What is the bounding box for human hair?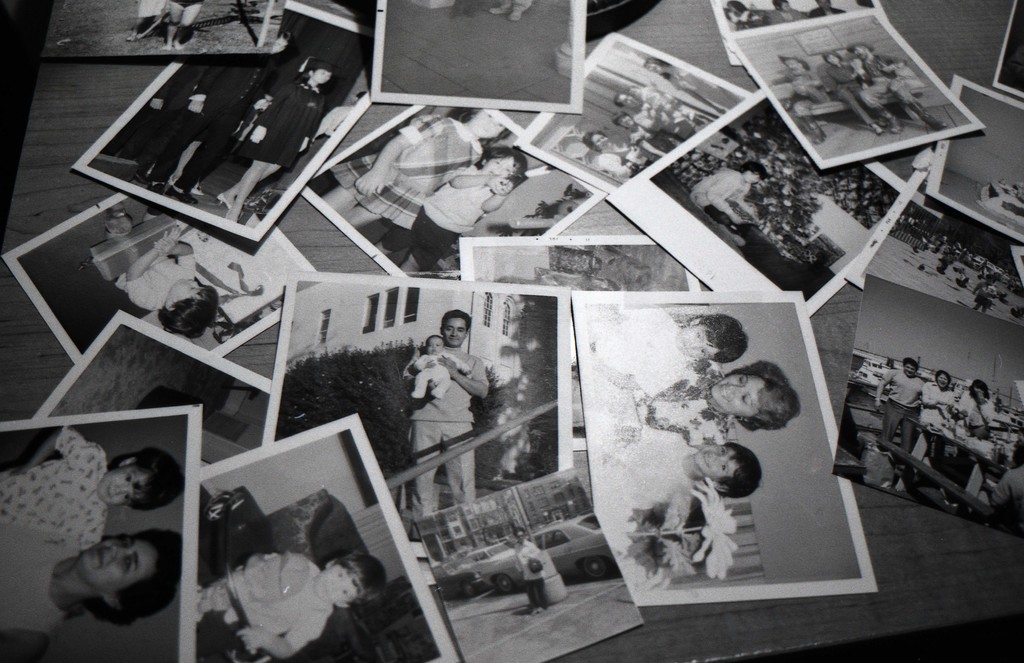
rect(613, 91, 622, 108).
